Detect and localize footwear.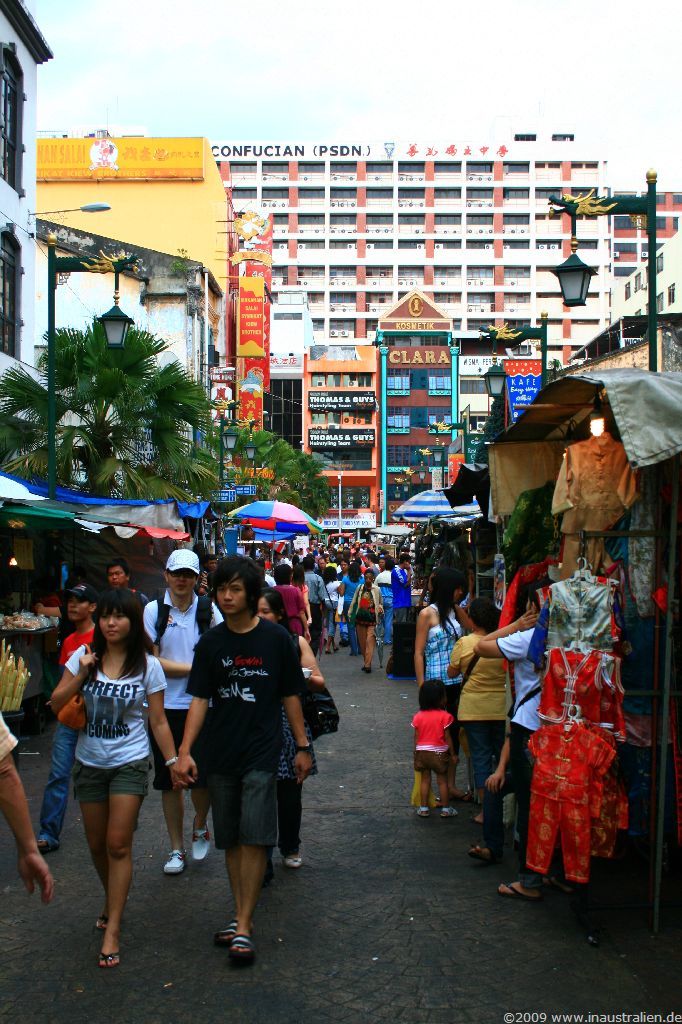
Localized at 96/916/110/935.
